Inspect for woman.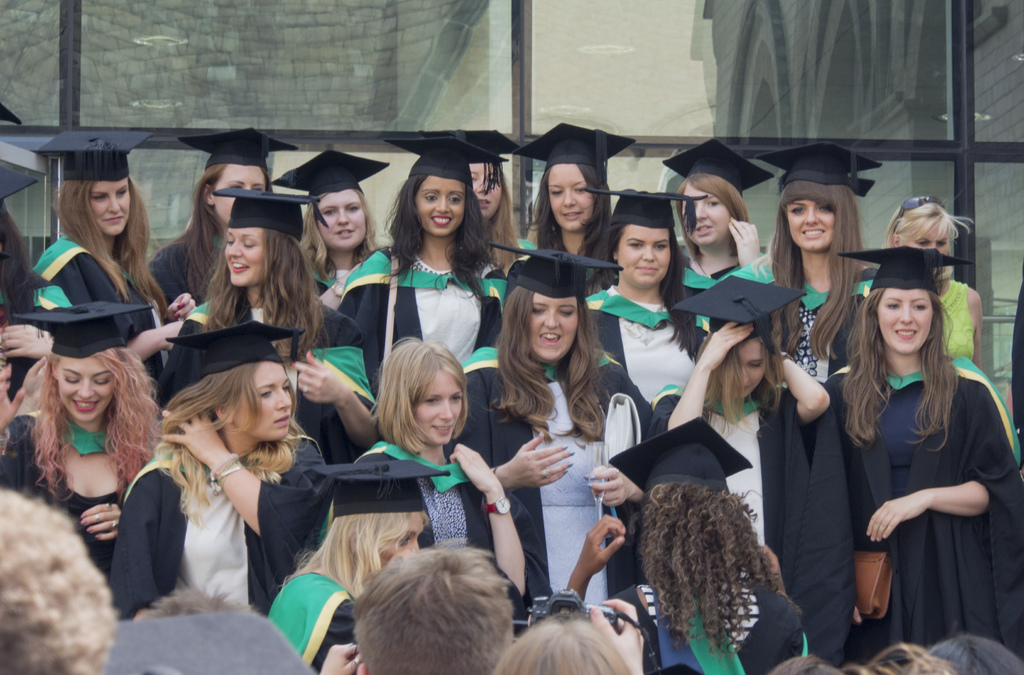
Inspection: 748:136:876:386.
